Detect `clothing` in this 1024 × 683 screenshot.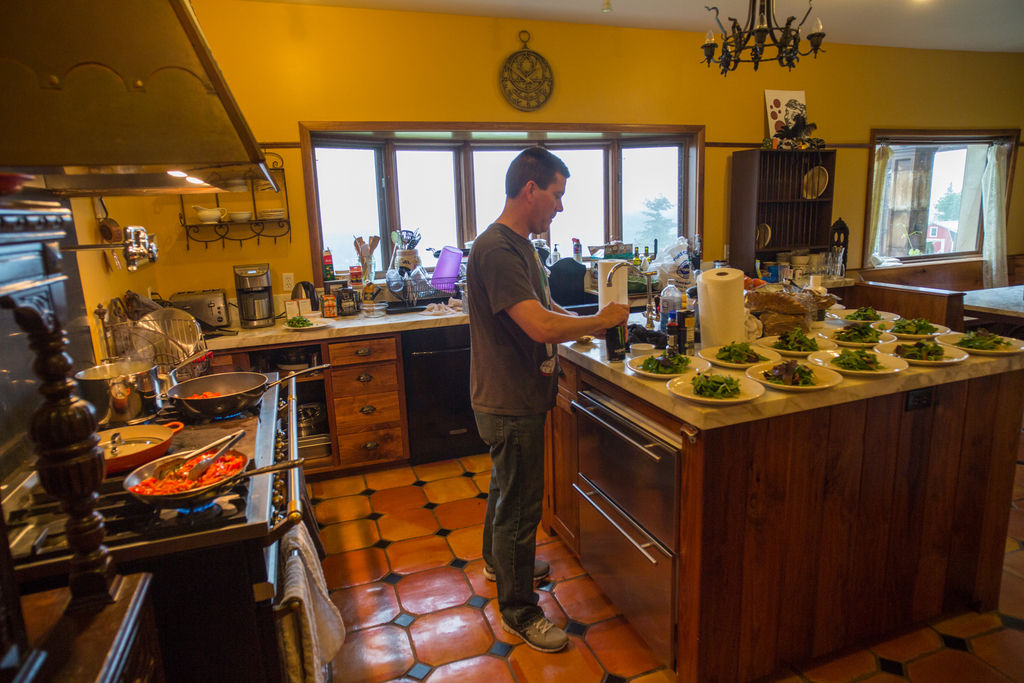
Detection: rect(468, 222, 561, 636).
